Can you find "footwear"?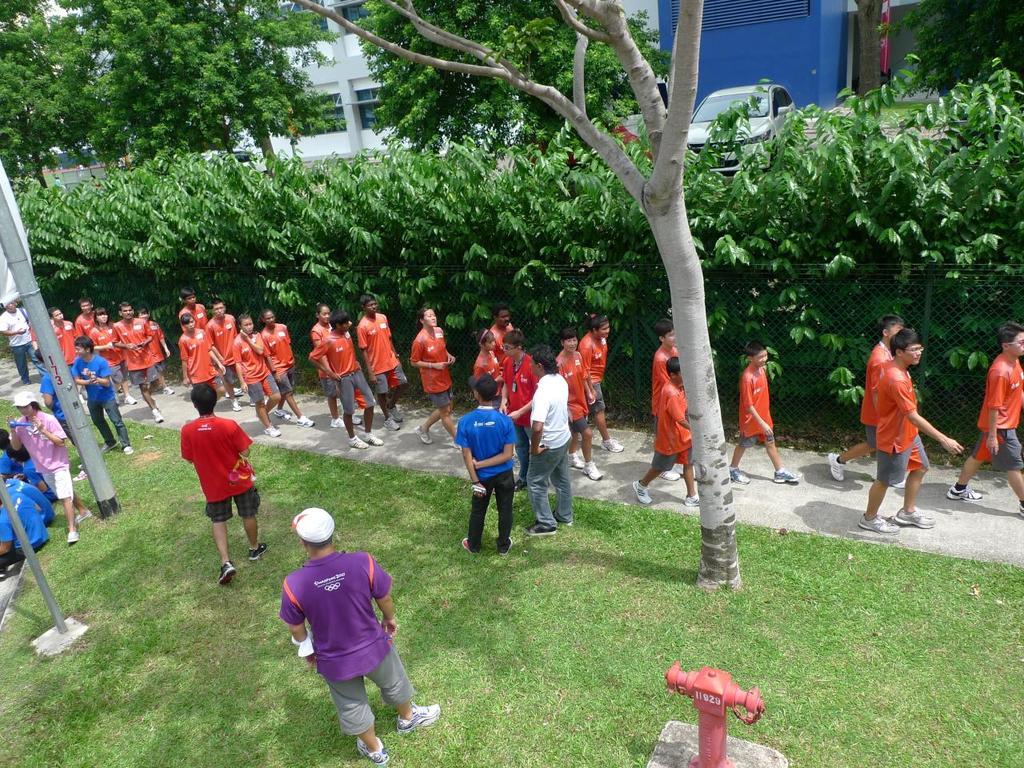
Yes, bounding box: <box>354,737,393,766</box>.
